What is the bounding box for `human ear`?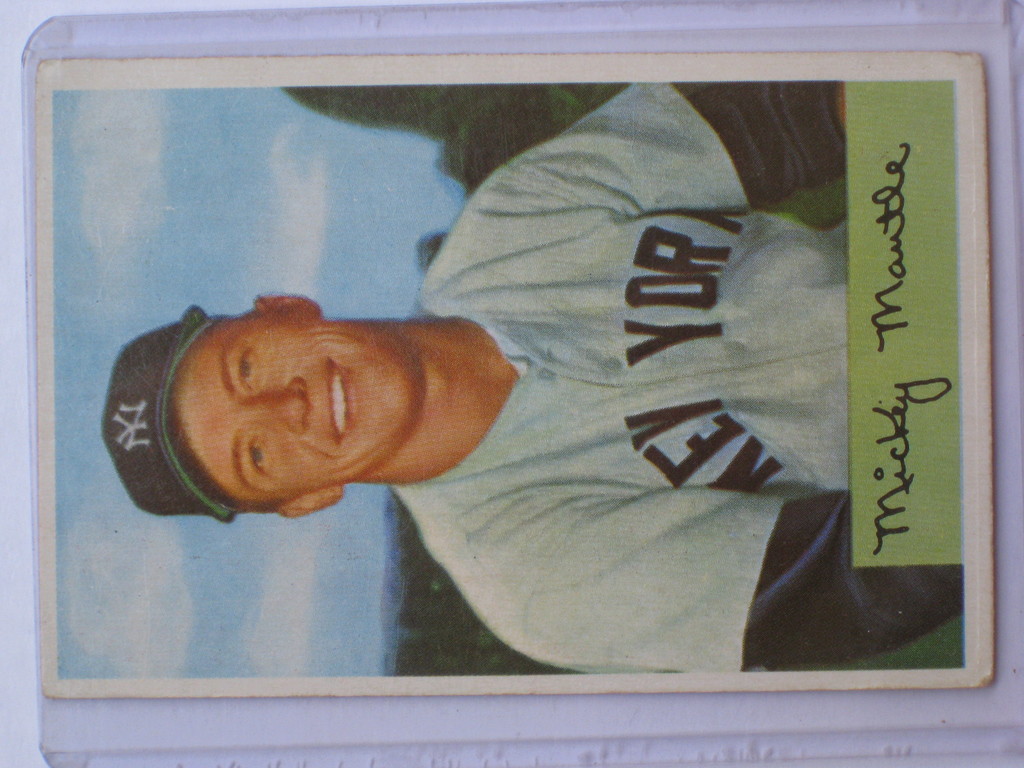
box=[262, 293, 312, 312].
